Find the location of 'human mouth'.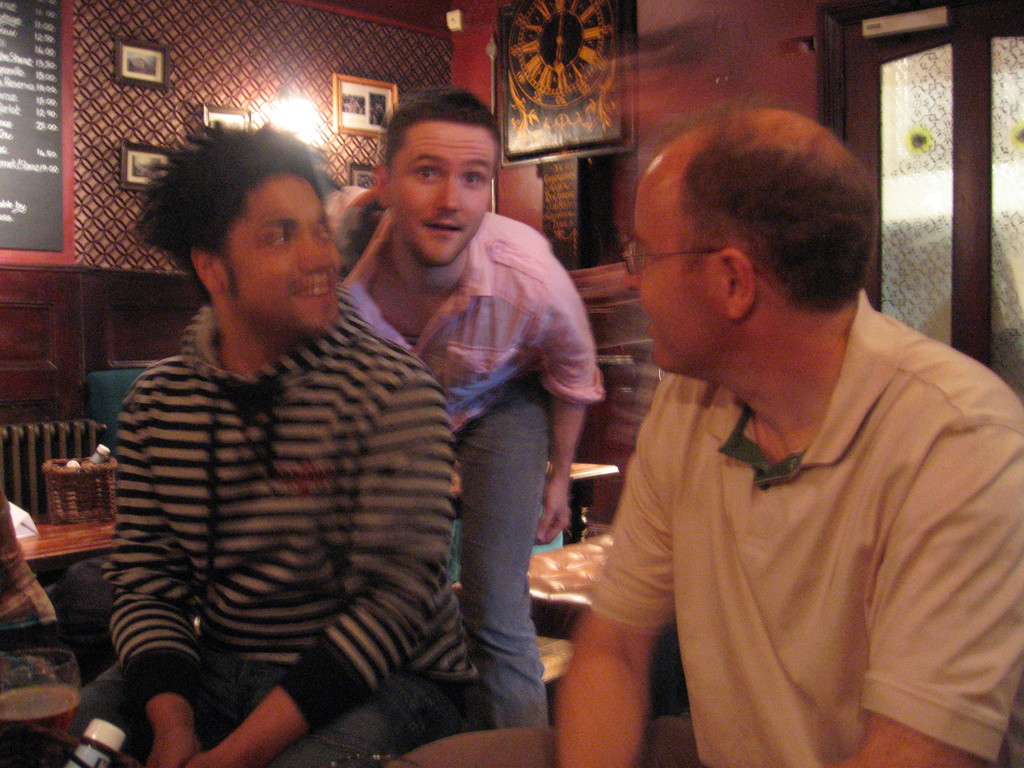
Location: (left=295, top=278, right=332, bottom=303).
